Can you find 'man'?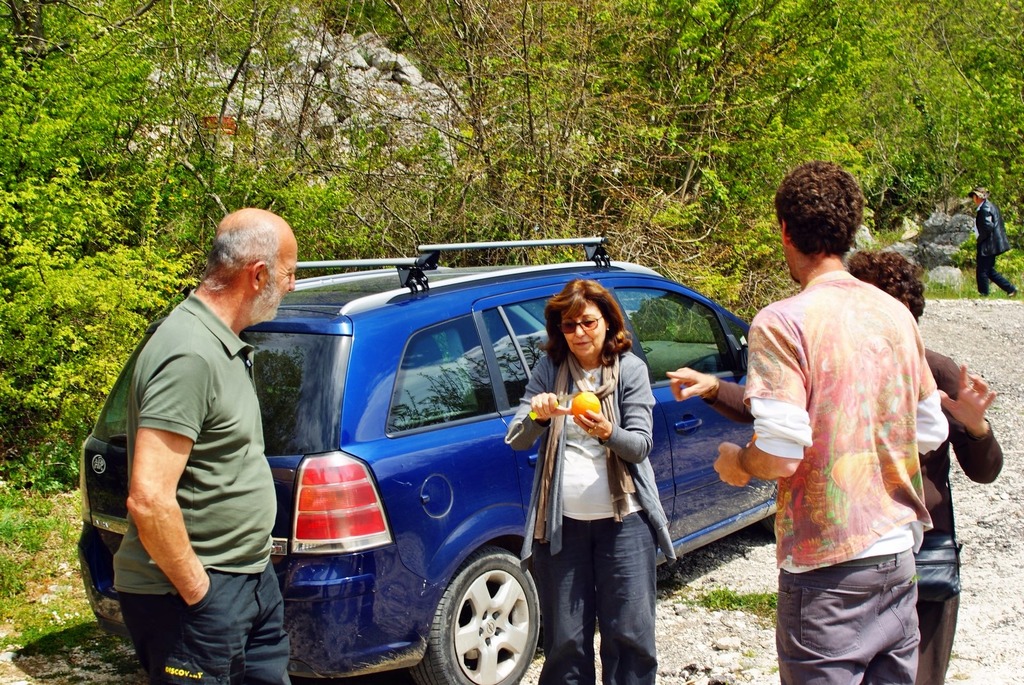
Yes, bounding box: (714,156,947,684).
